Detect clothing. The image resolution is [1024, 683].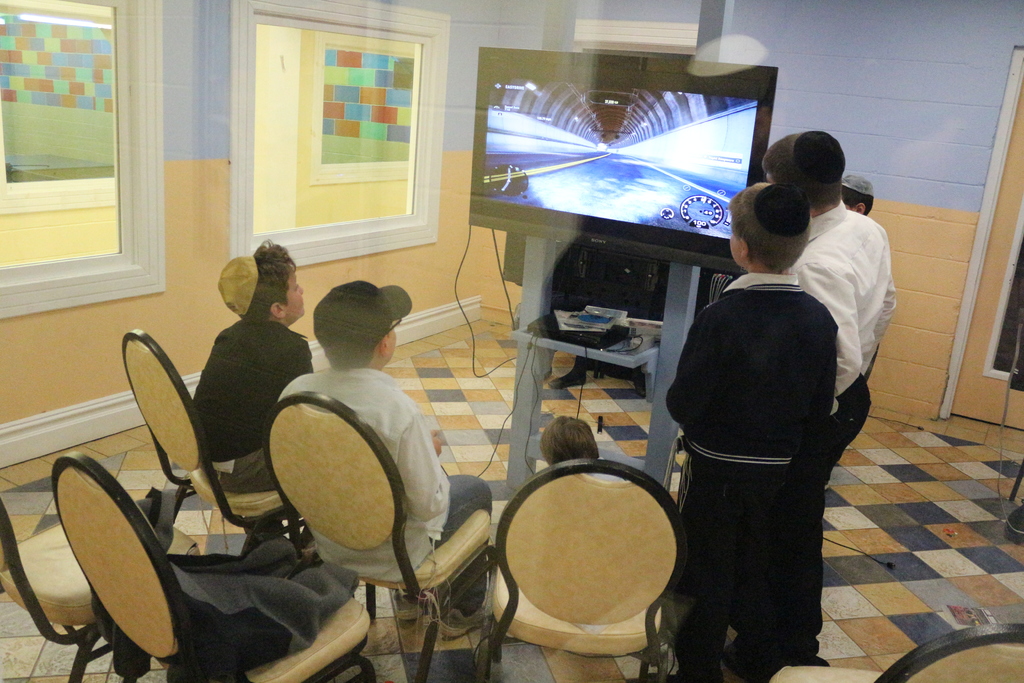
pyautogui.locateOnScreen(193, 315, 311, 490).
